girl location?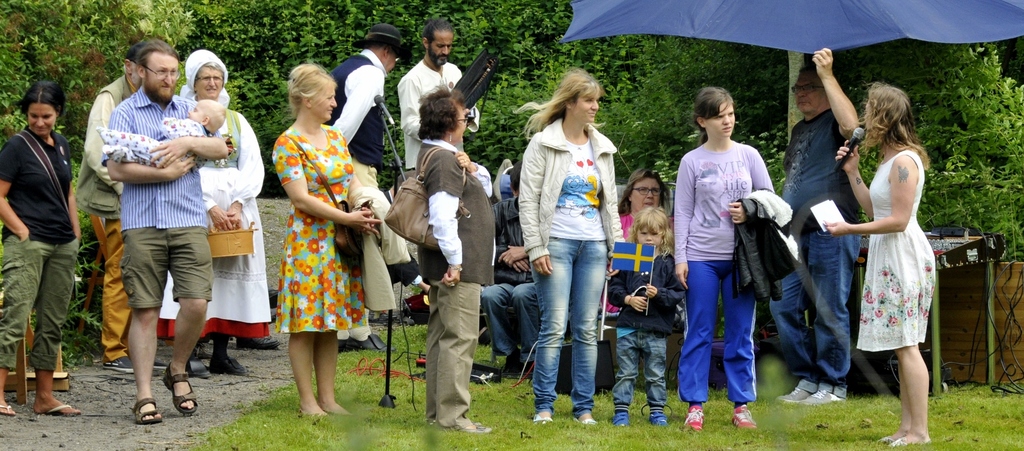
[x1=825, y1=83, x2=929, y2=445]
